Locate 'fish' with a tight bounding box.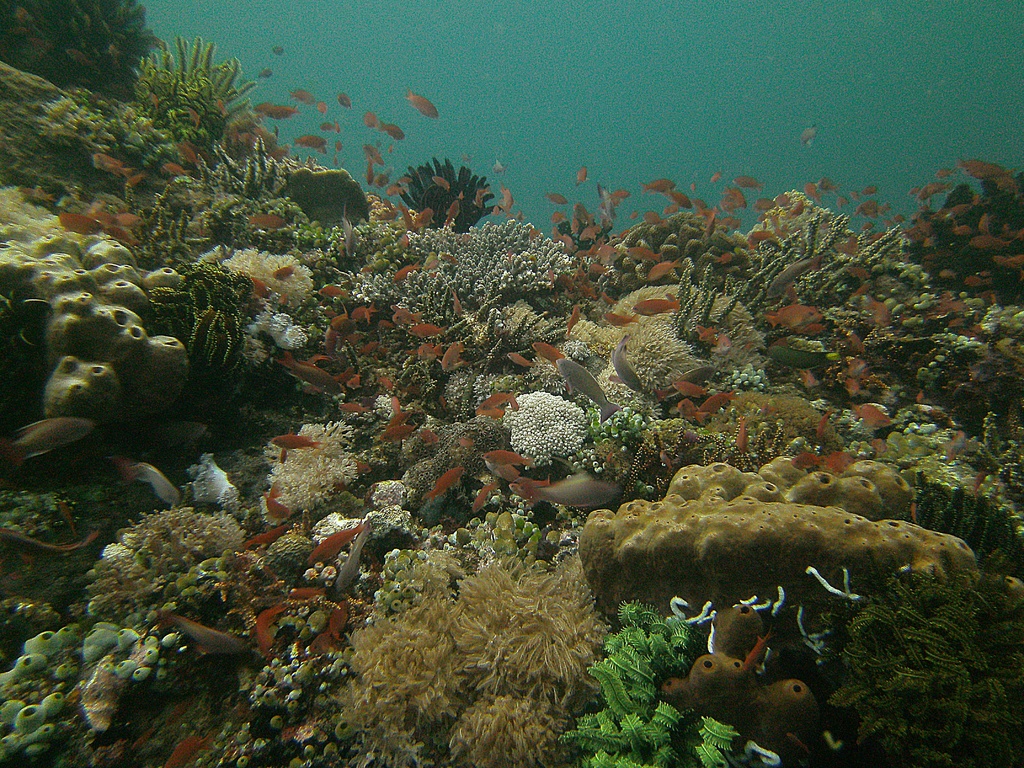
573/202/591/225.
